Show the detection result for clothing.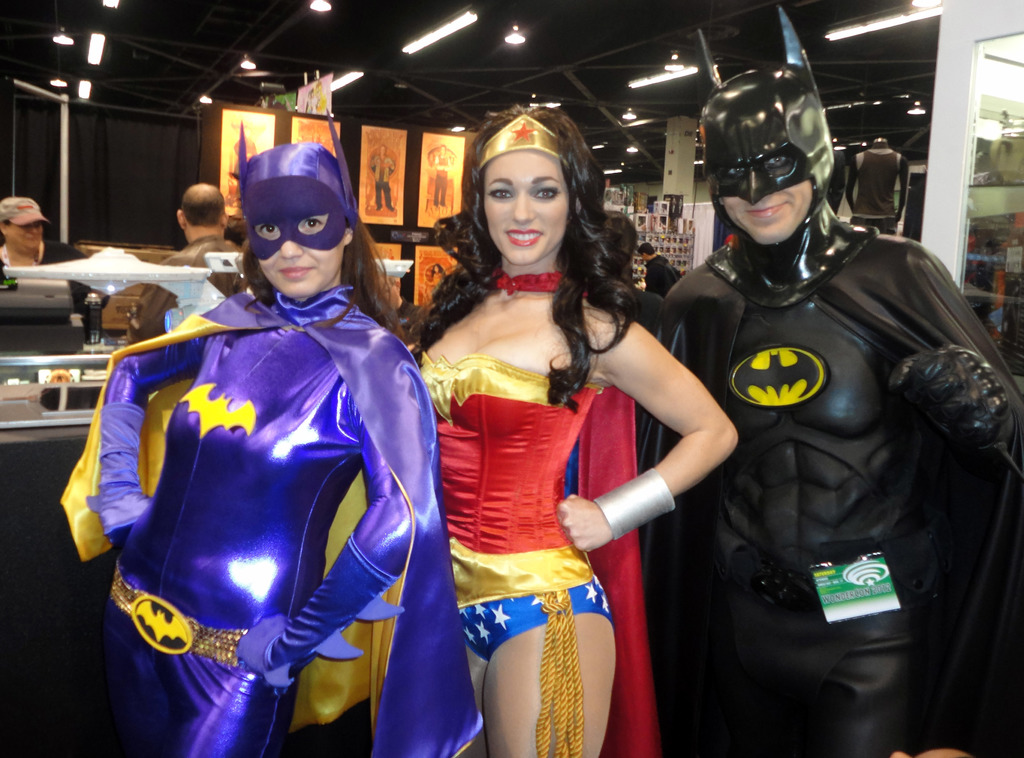
[0, 216, 99, 312].
